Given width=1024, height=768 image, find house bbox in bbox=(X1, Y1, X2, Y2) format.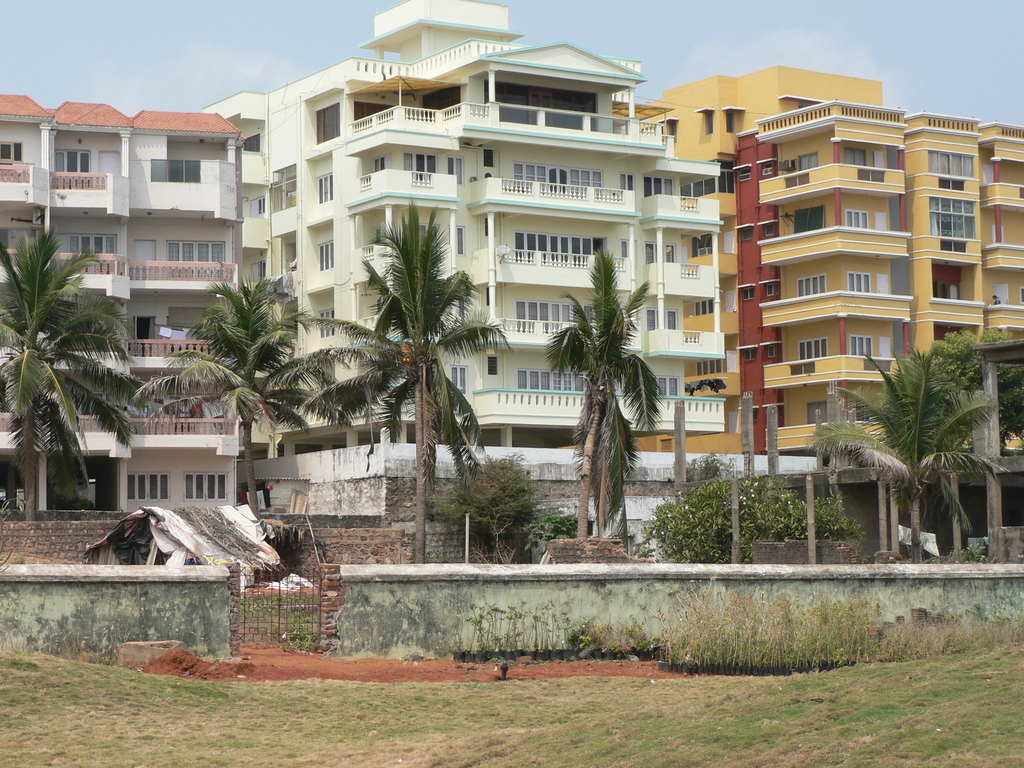
bbox=(128, 212, 241, 259).
